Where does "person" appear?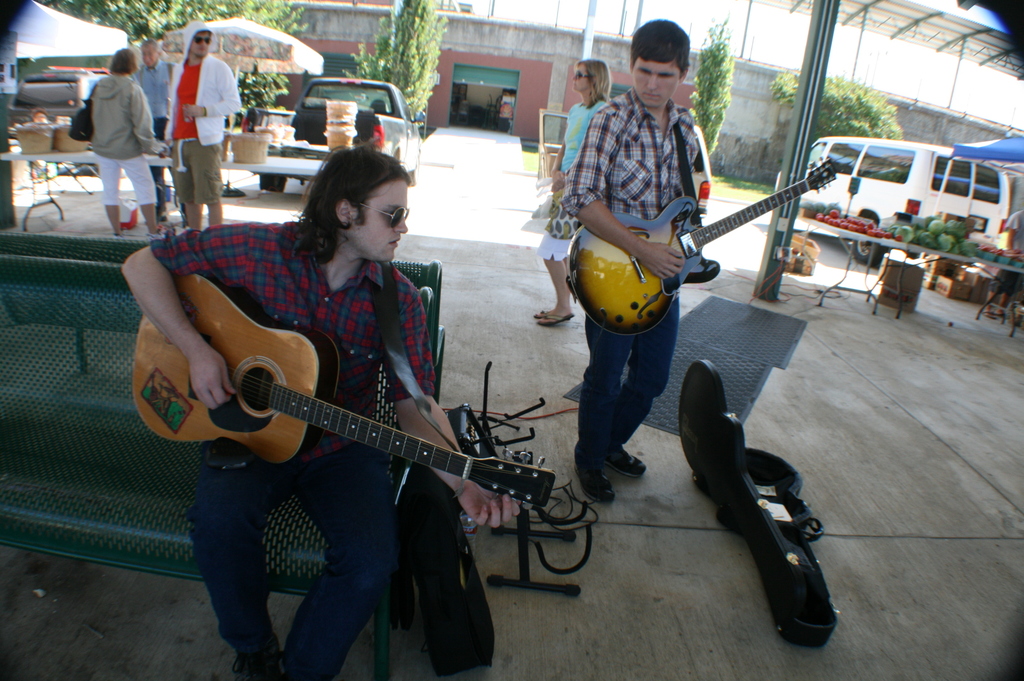
Appears at bbox(121, 135, 527, 680).
